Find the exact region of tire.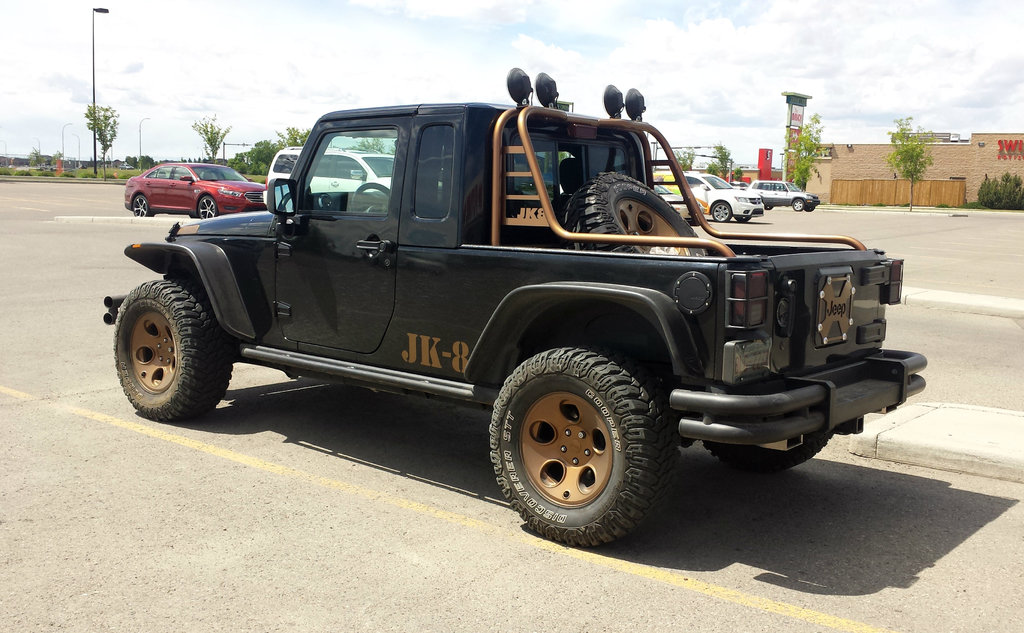
Exact region: BBox(793, 198, 803, 211).
